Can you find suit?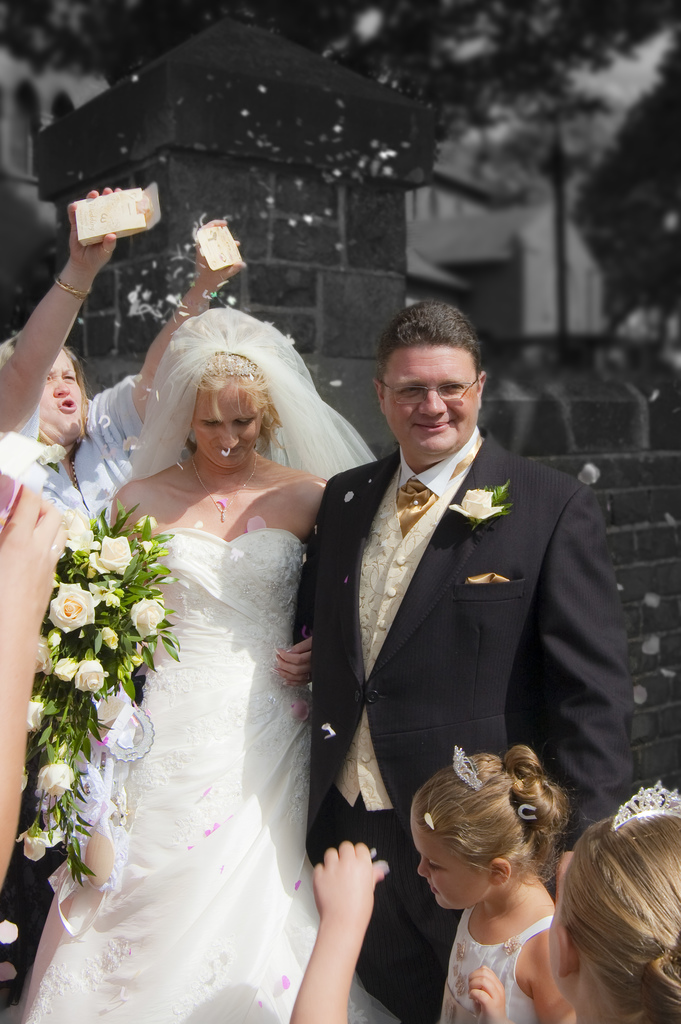
Yes, bounding box: <region>286, 419, 642, 1020</region>.
